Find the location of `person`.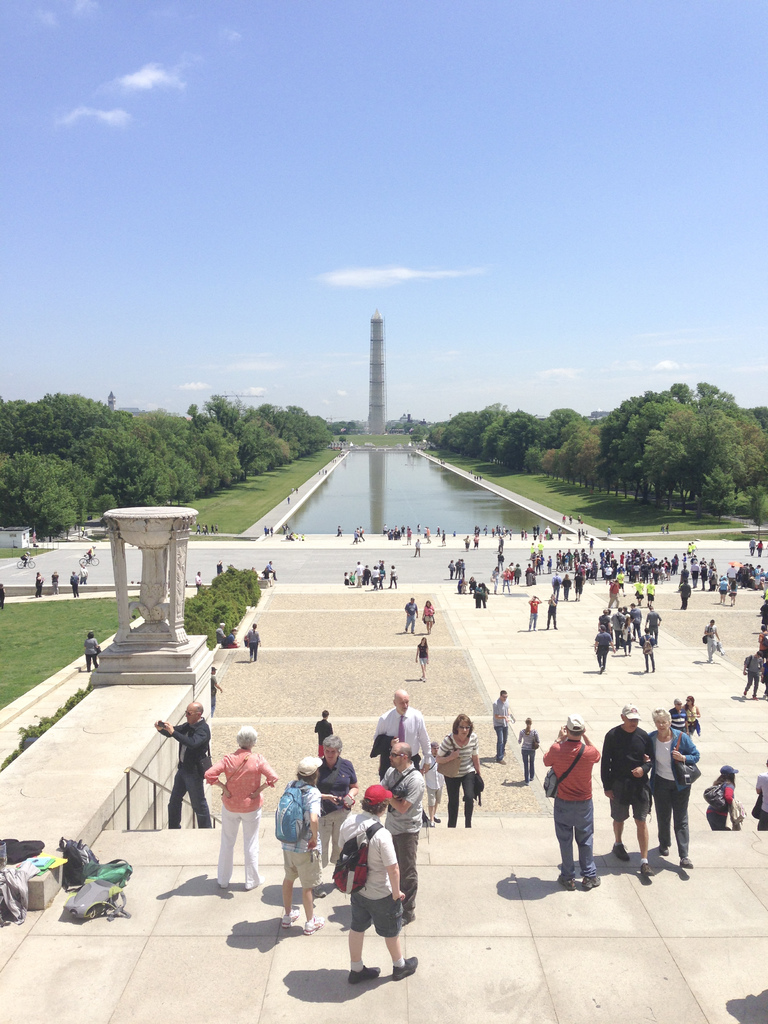
Location: [x1=317, y1=751, x2=359, y2=876].
